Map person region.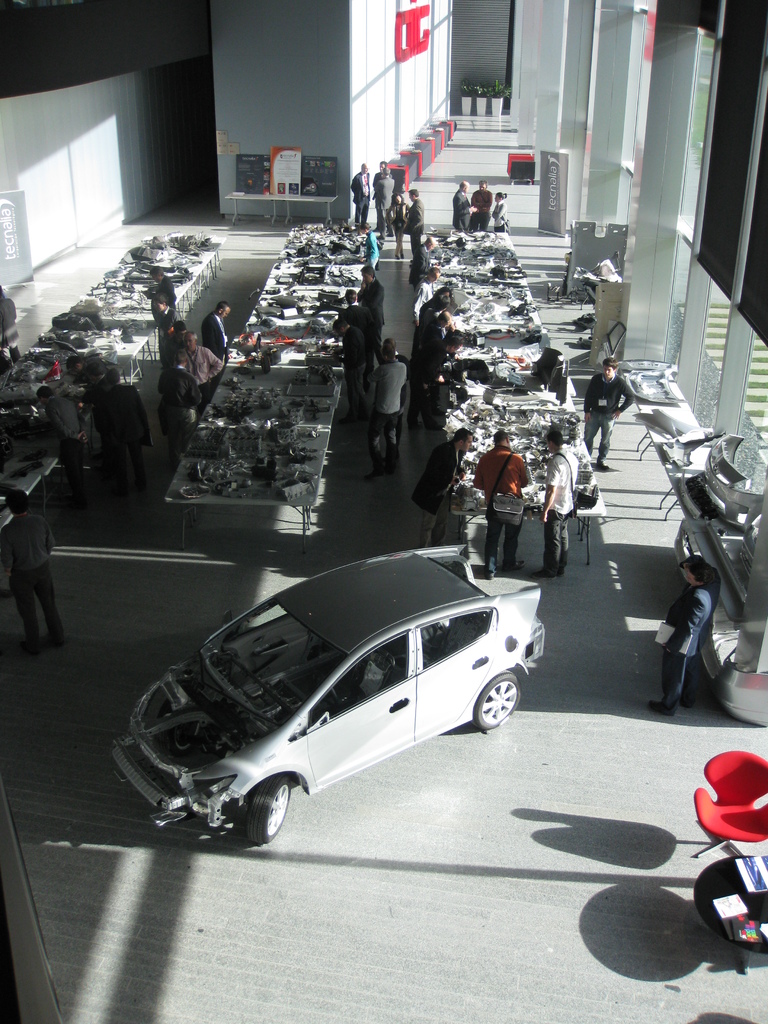
Mapped to x1=415 y1=288 x2=449 y2=340.
